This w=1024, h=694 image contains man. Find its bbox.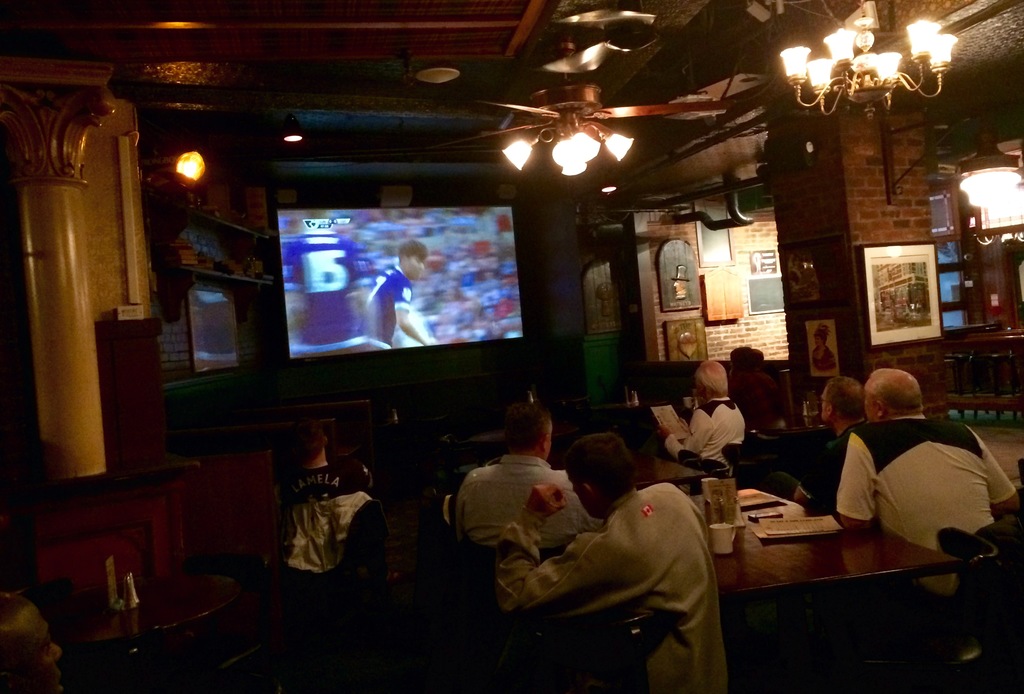
457:402:605:555.
